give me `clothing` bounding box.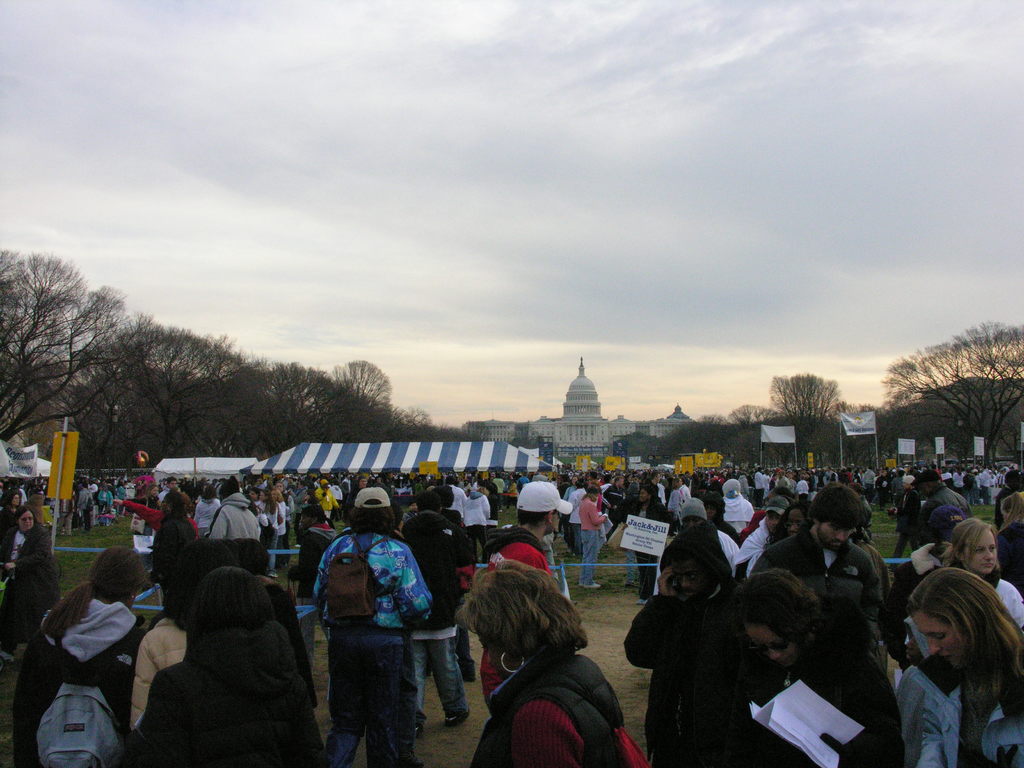
(490, 479, 503, 506).
